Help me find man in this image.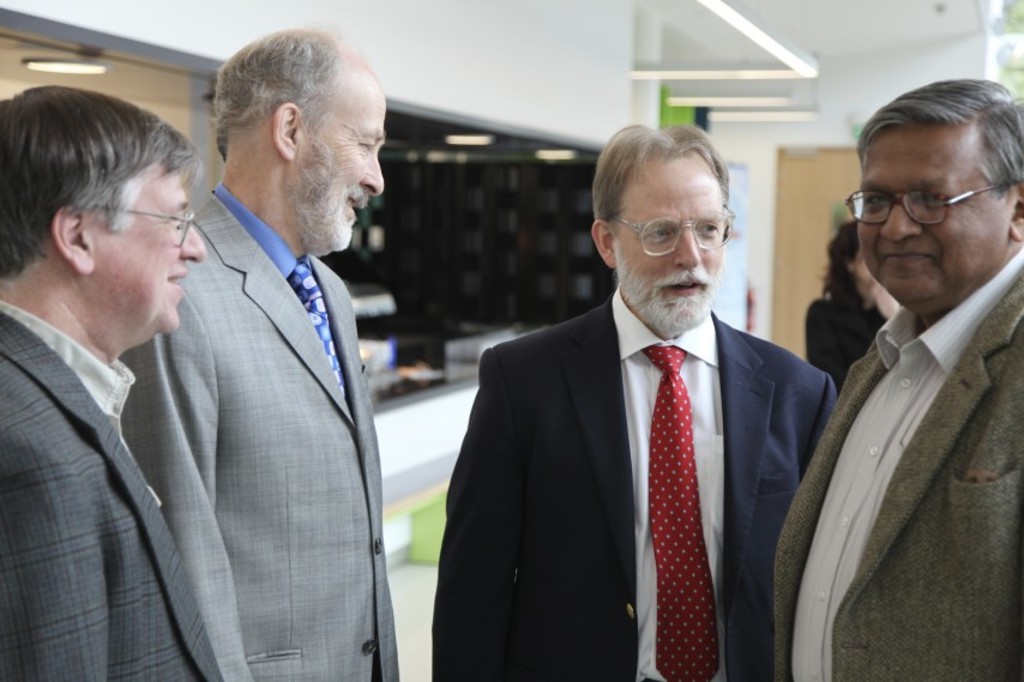
Found it: bbox=[772, 77, 1023, 681].
